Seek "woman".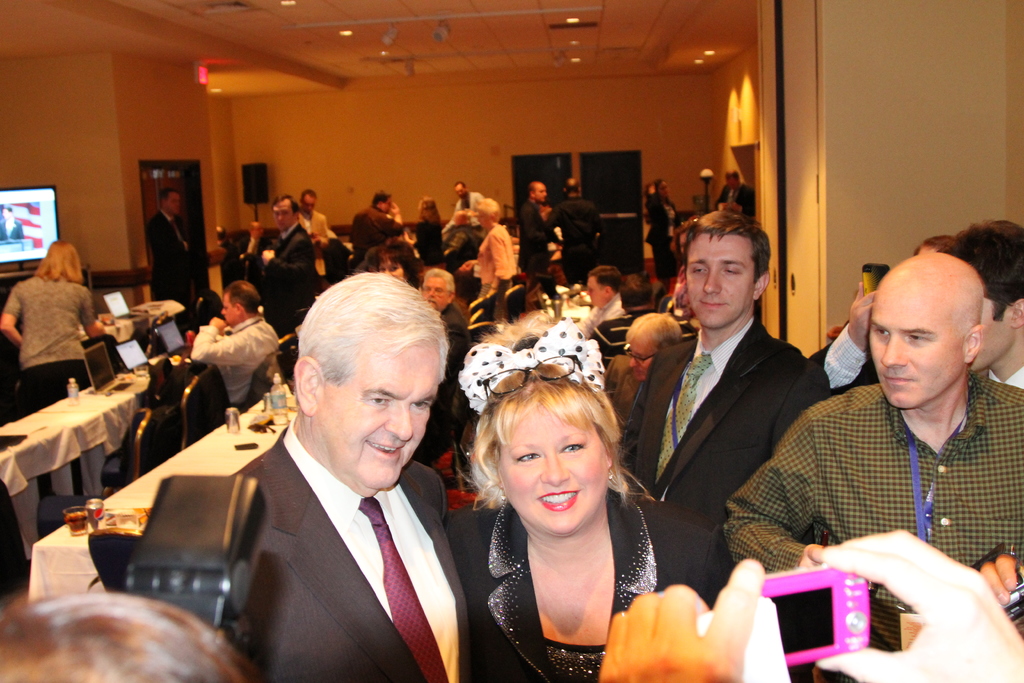
BBox(364, 239, 417, 292).
